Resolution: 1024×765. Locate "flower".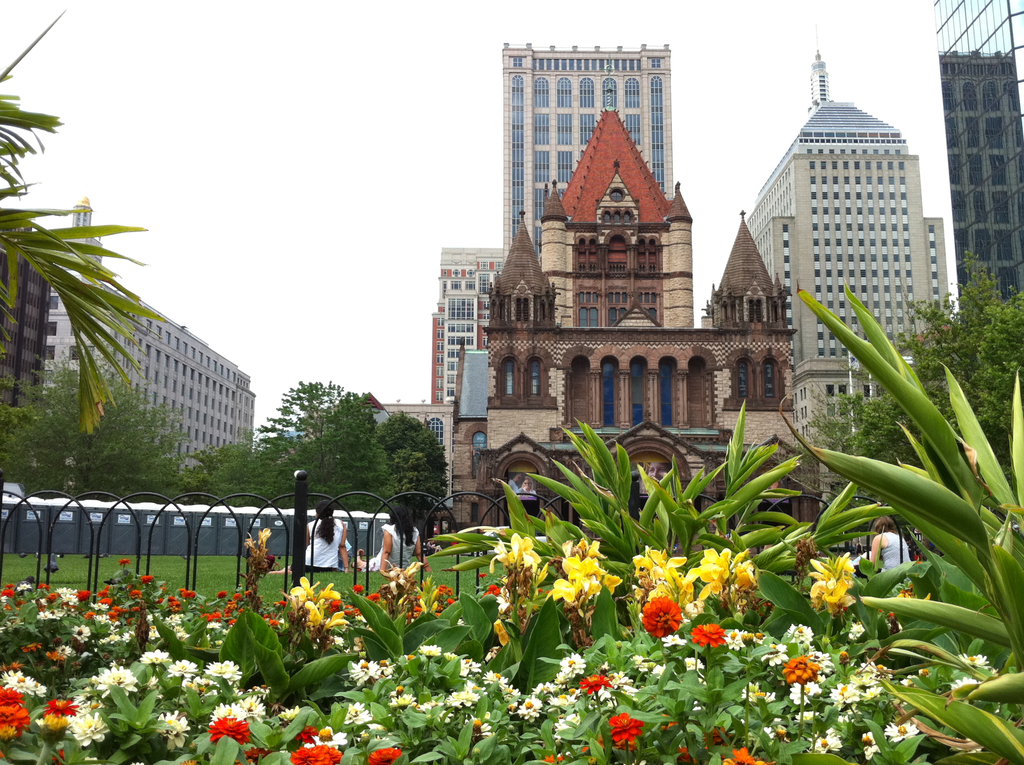
left=546, top=536, right=622, bottom=613.
